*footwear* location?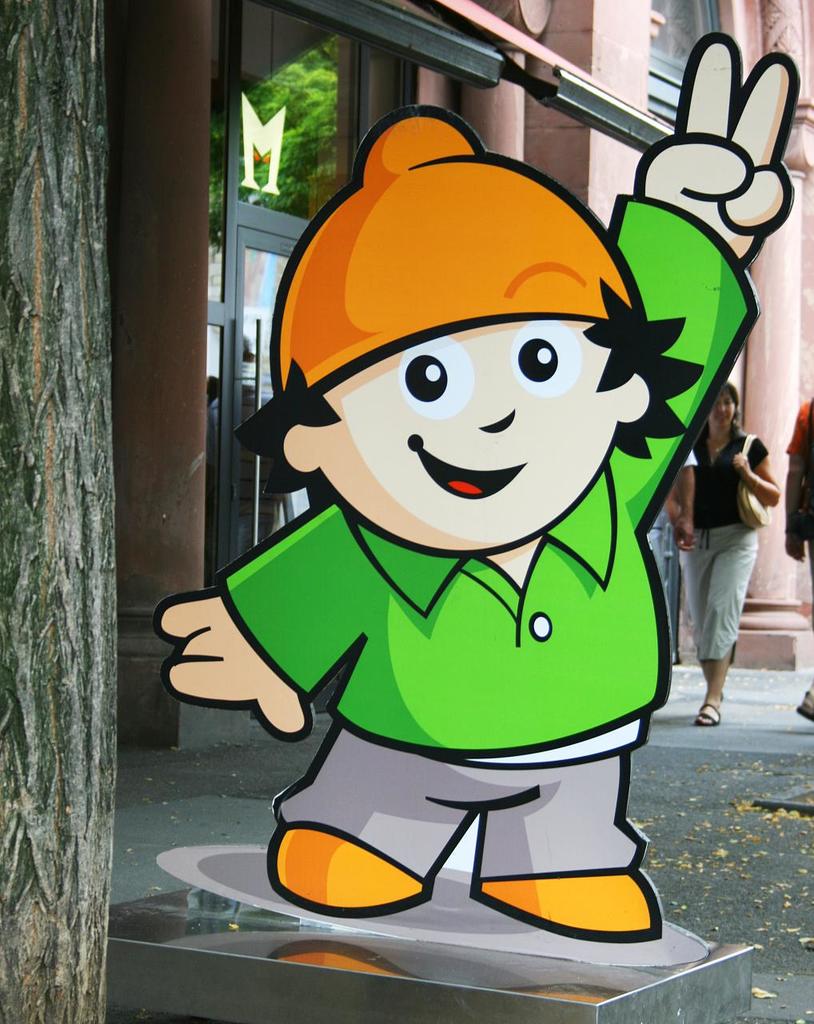
box=[790, 686, 813, 730]
